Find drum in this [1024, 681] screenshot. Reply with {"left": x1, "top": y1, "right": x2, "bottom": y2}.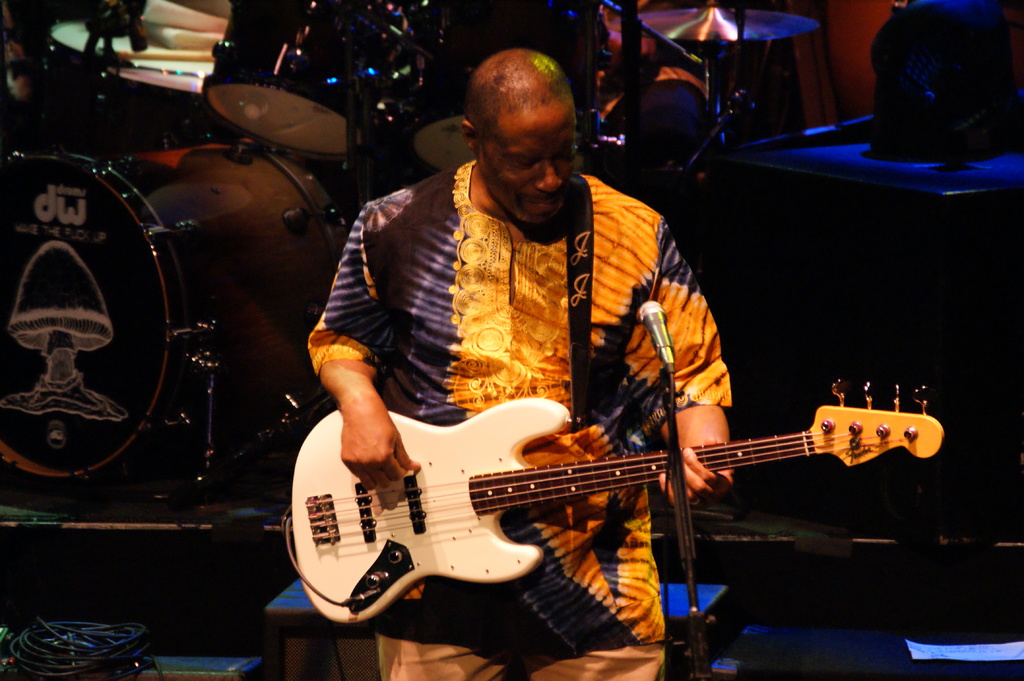
{"left": 198, "top": 1, "right": 397, "bottom": 155}.
